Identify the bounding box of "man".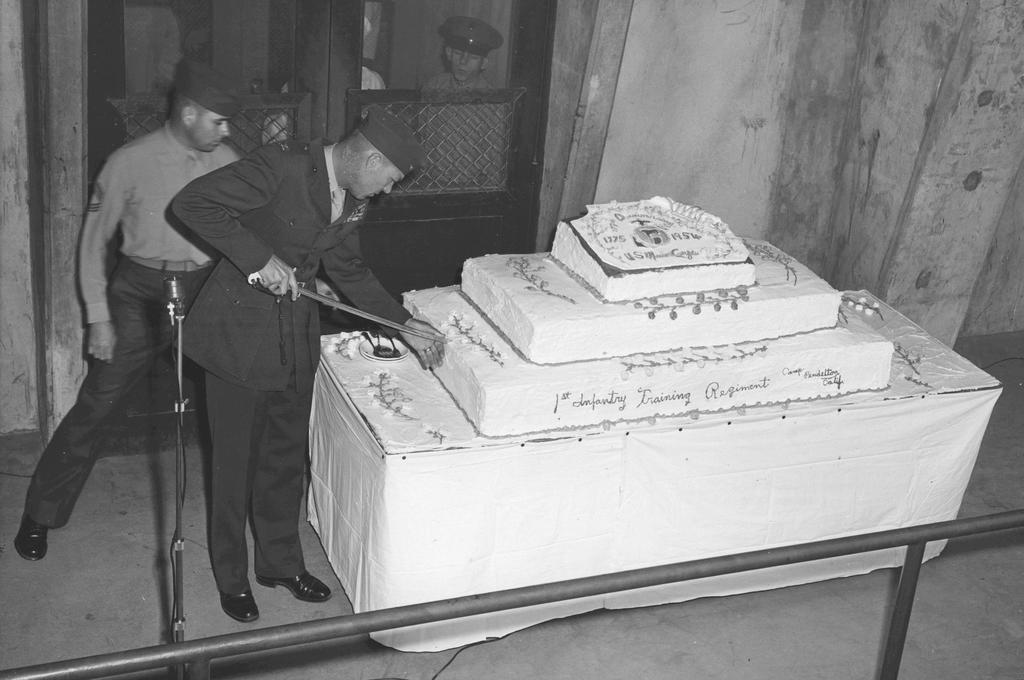
pyautogui.locateOnScreen(171, 102, 448, 626).
